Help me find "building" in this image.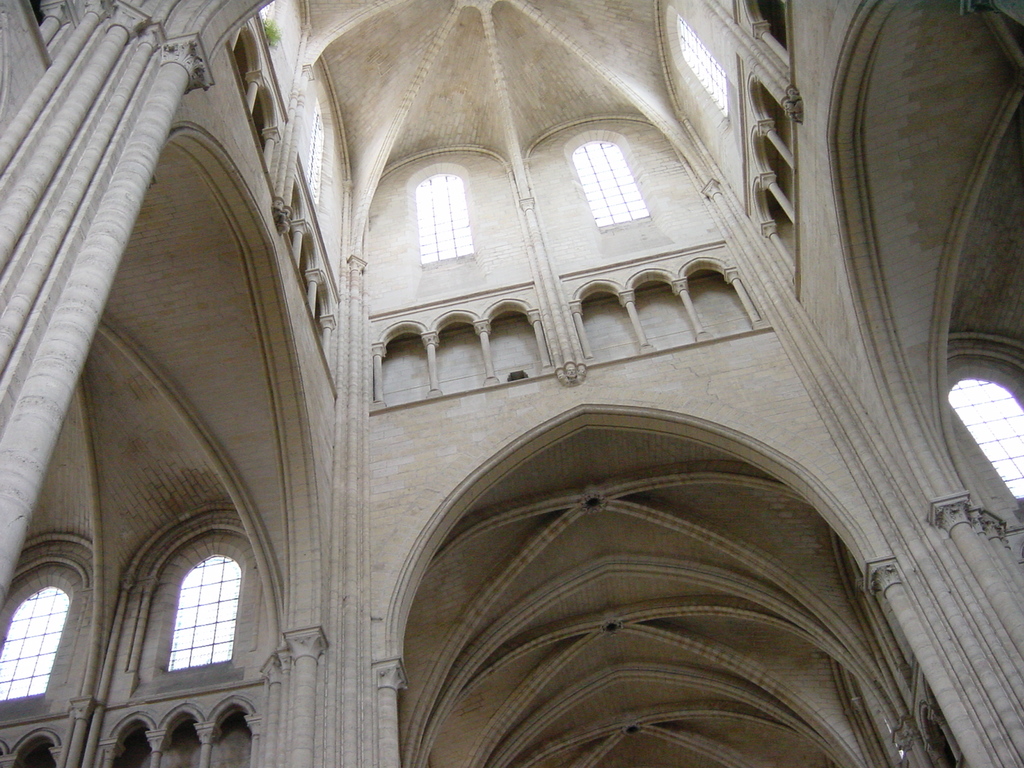
Found it: box=[0, 0, 1023, 767].
